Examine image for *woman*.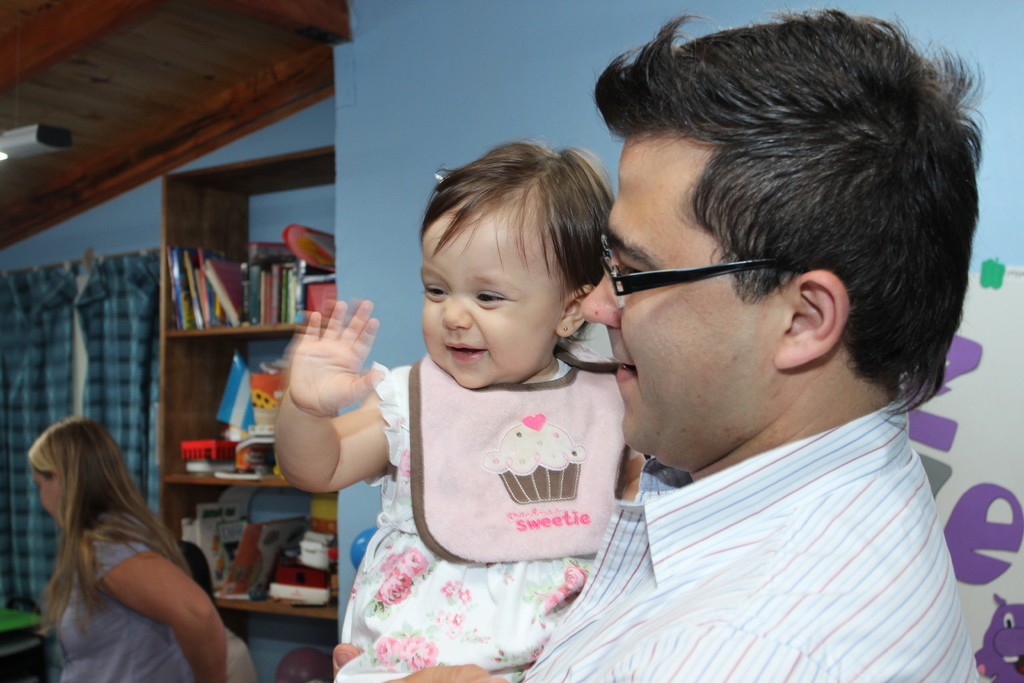
Examination result: box=[1, 397, 253, 680].
